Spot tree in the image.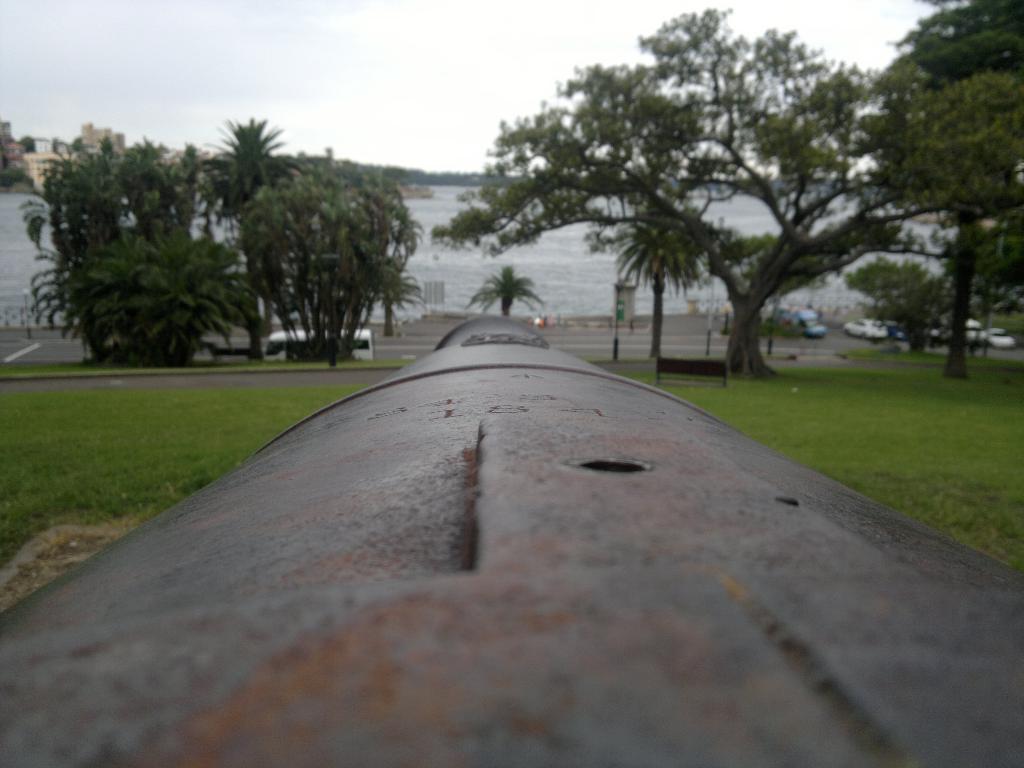
tree found at bbox(846, 0, 1023, 387).
